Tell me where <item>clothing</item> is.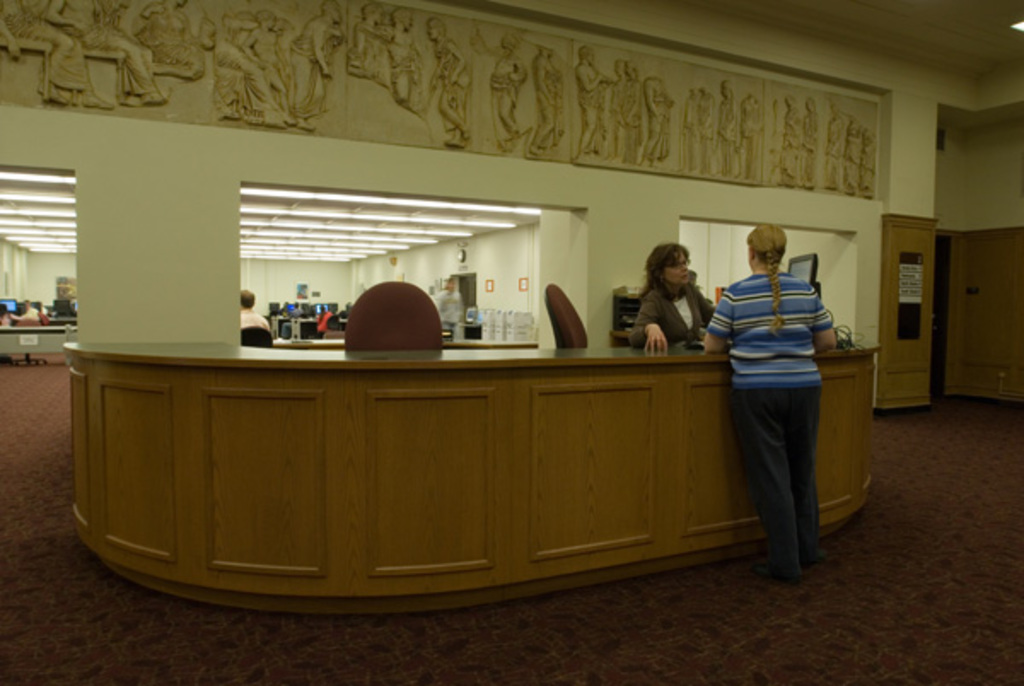
<item>clothing</item> is at {"x1": 437, "y1": 288, "x2": 464, "y2": 338}.
